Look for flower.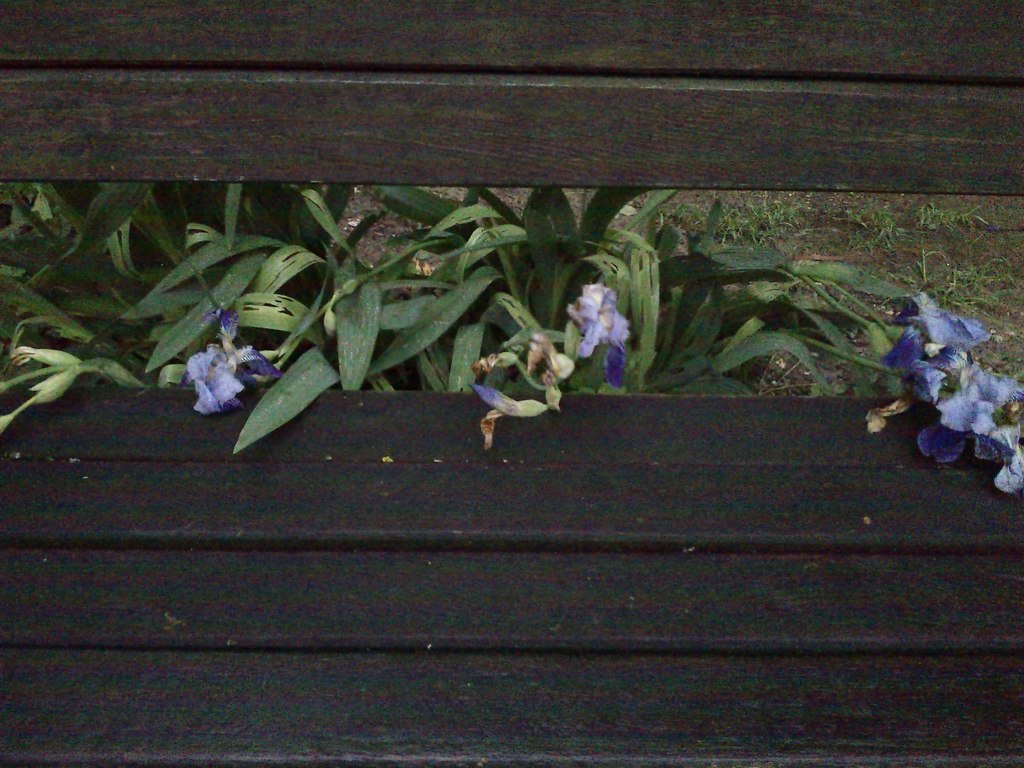
Found: bbox=(841, 274, 1023, 498).
